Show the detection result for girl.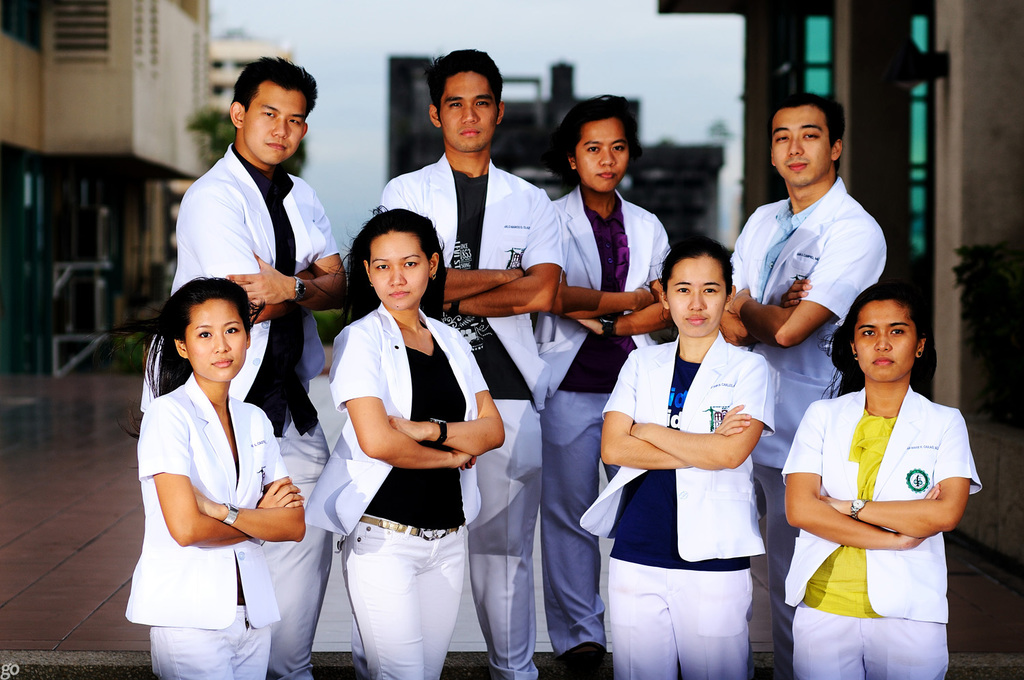
(124, 275, 304, 679).
